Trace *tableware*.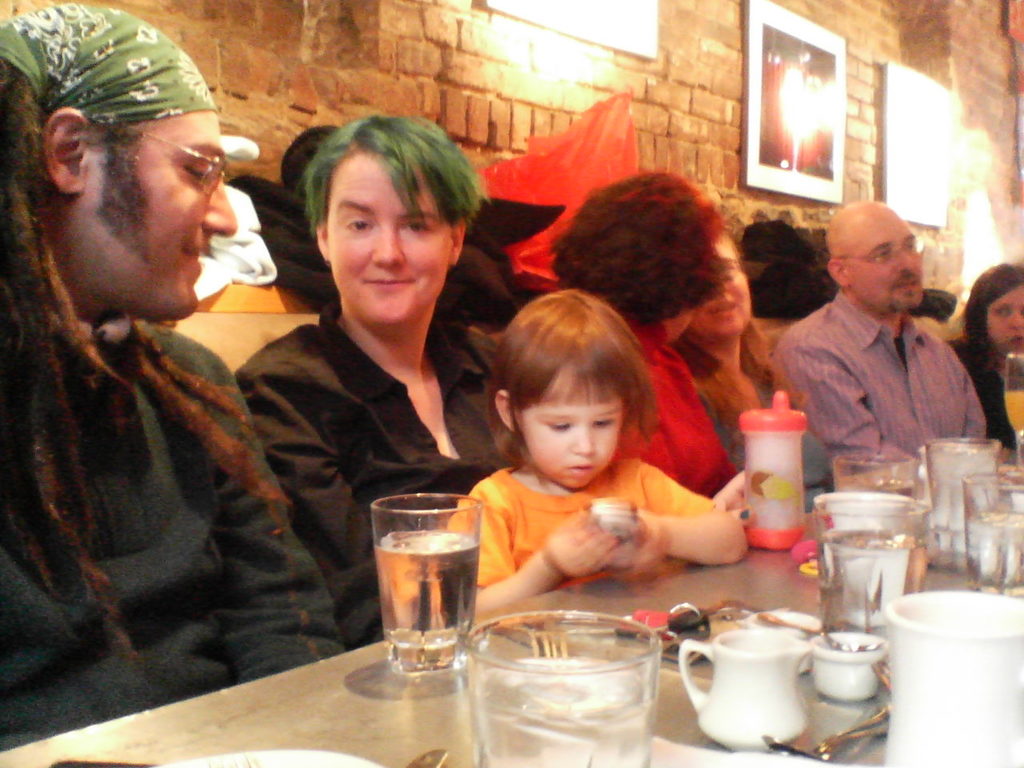
Traced to (763, 703, 877, 757).
